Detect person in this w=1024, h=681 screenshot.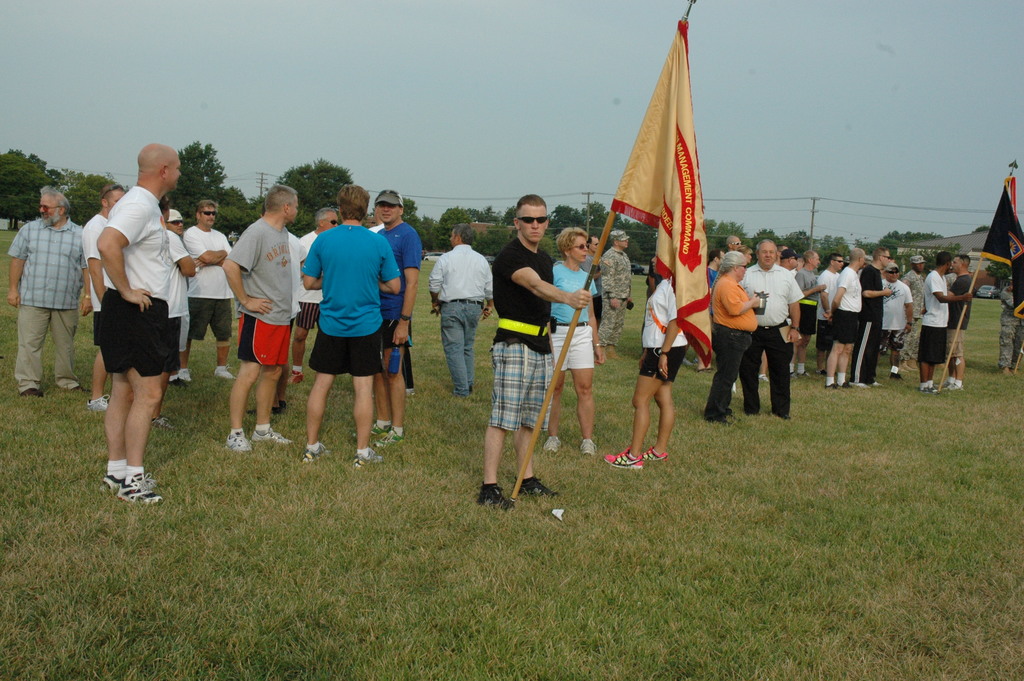
Detection: 6 186 93 400.
